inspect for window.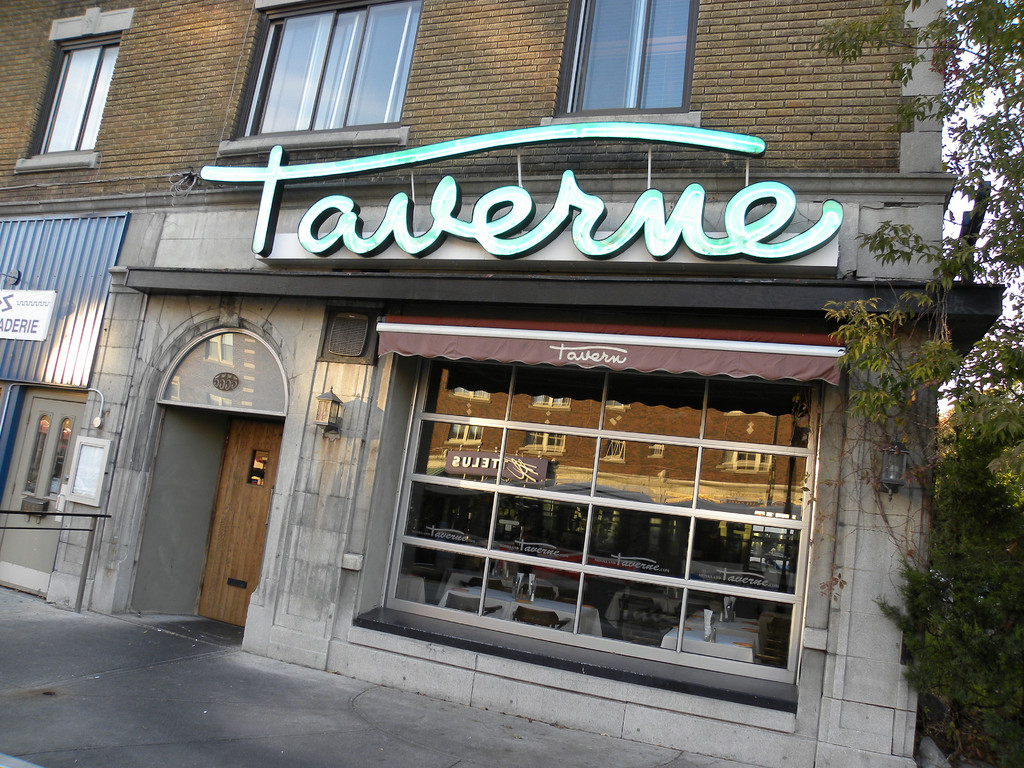
Inspection: bbox(14, 12, 137, 173).
